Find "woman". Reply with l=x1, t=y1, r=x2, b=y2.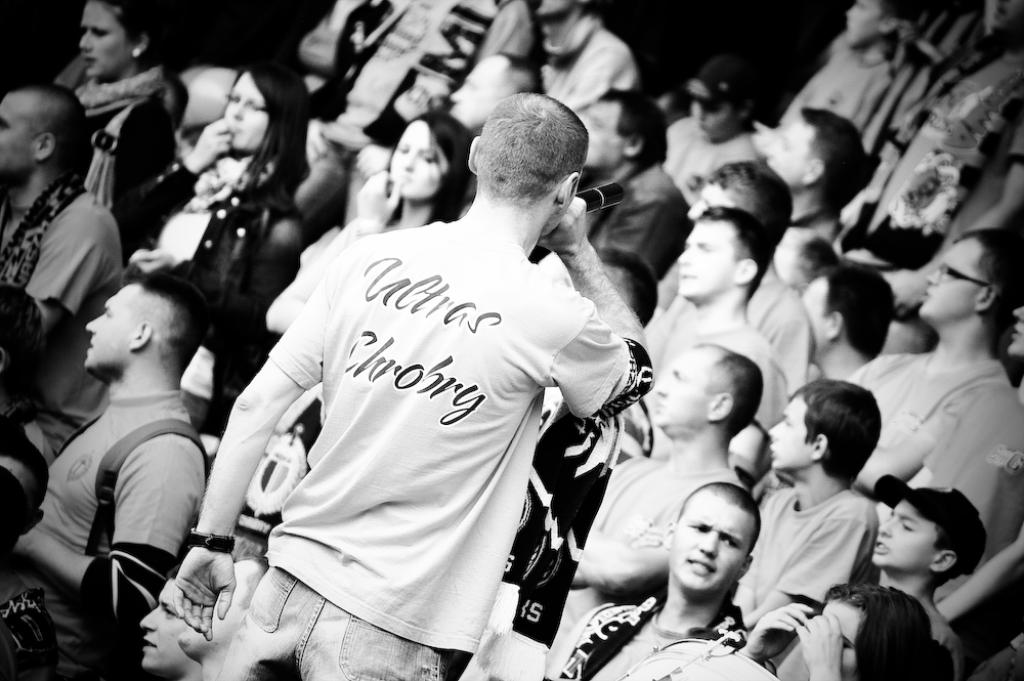
l=55, t=0, r=184, b=236.
